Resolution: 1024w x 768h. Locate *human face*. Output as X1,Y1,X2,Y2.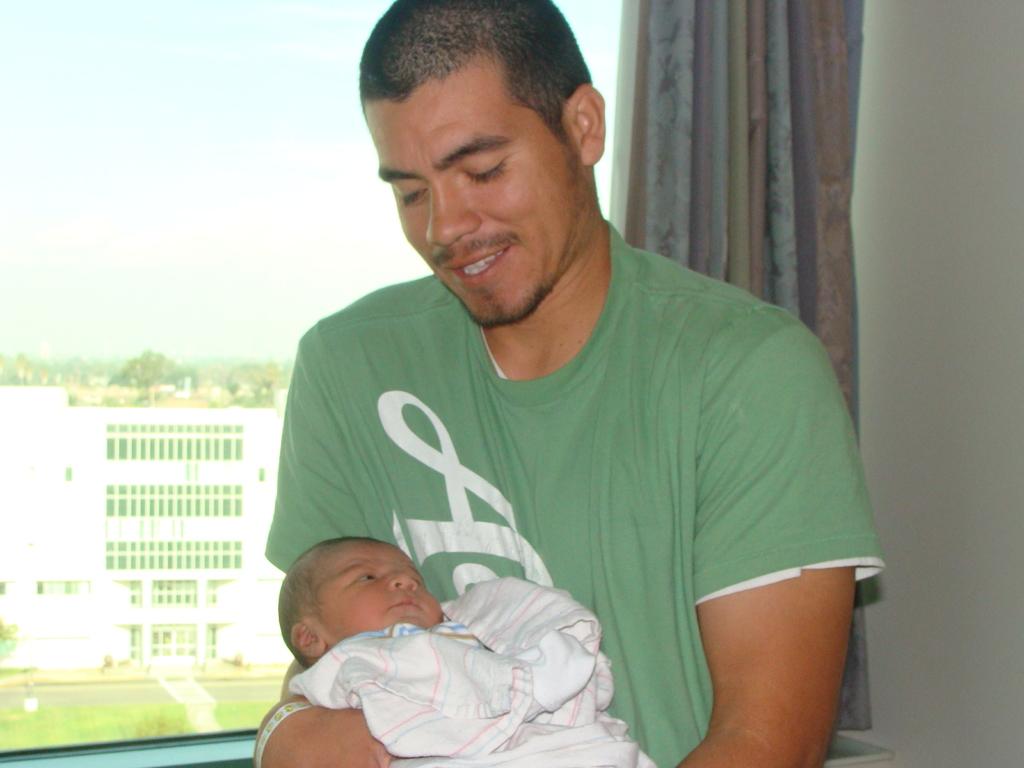
319,544,442,638.
